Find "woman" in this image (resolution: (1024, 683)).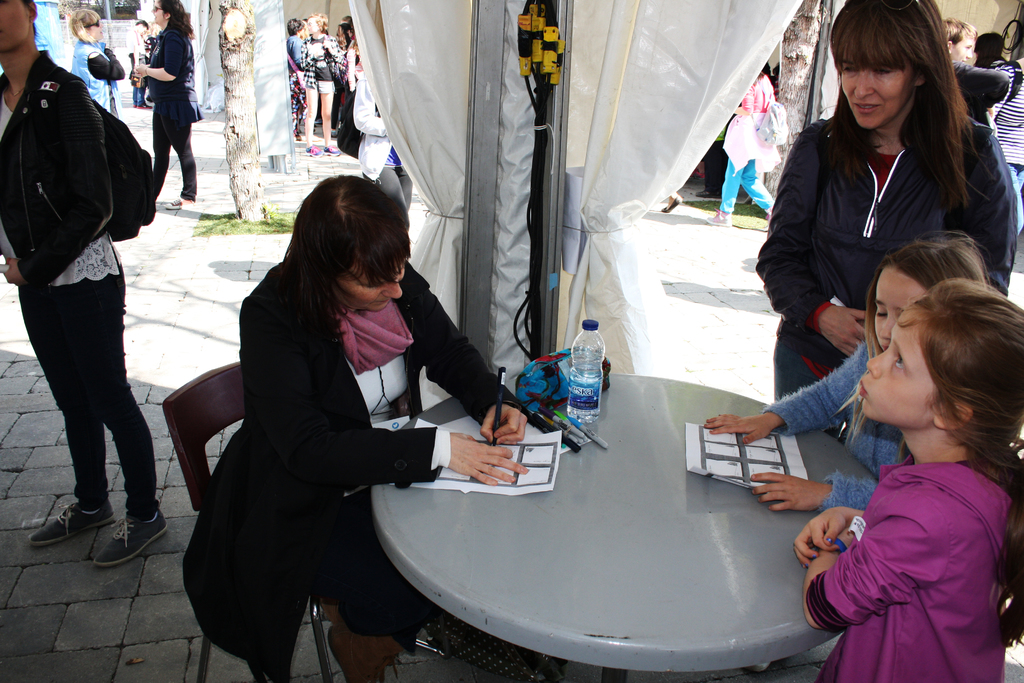
select_region(285, 19, 304, 136).
